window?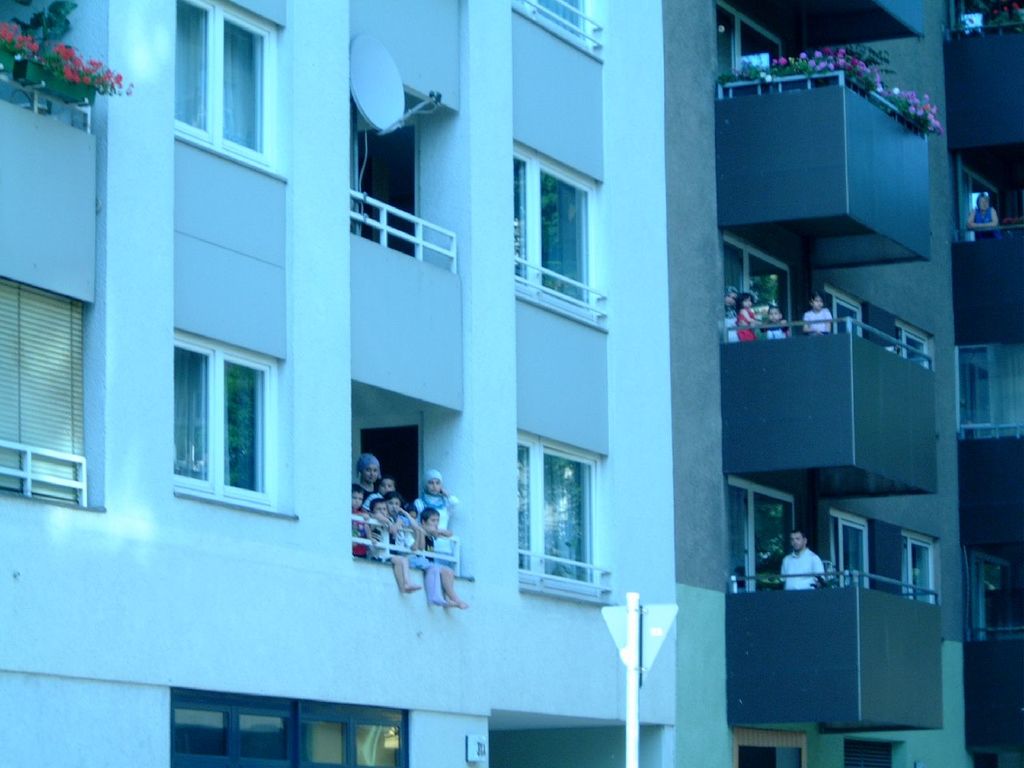
(x1=722, y1=234, x2=791, y2=334)
